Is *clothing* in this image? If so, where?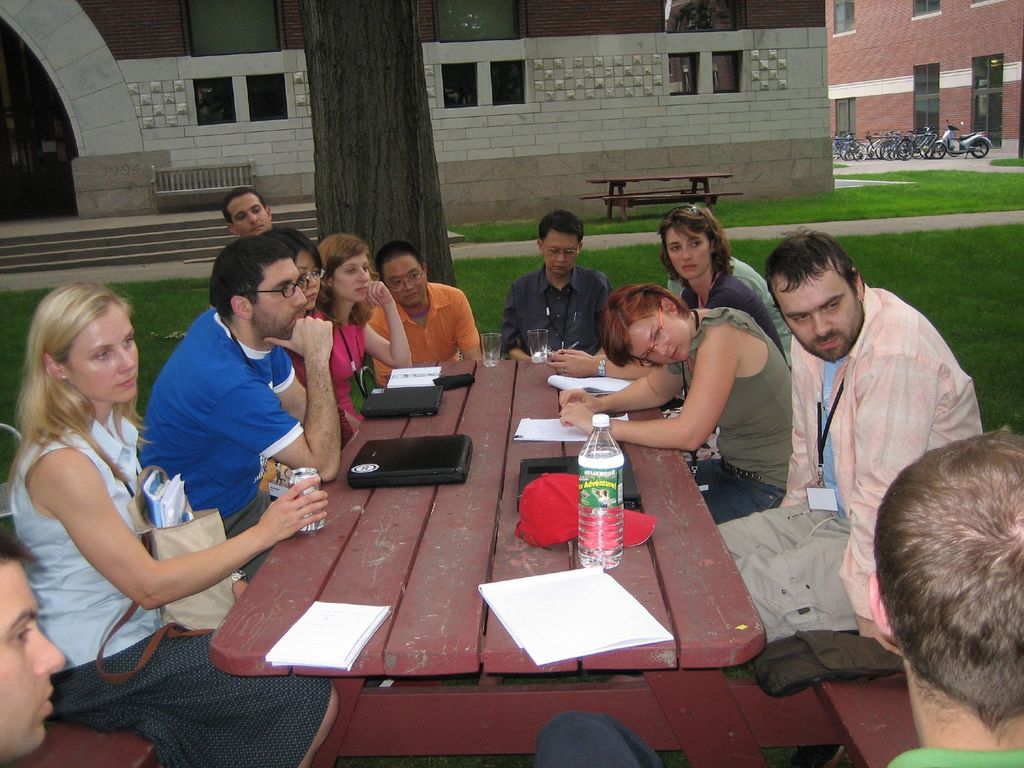
Yes, at [774, 255, 980, 628].
